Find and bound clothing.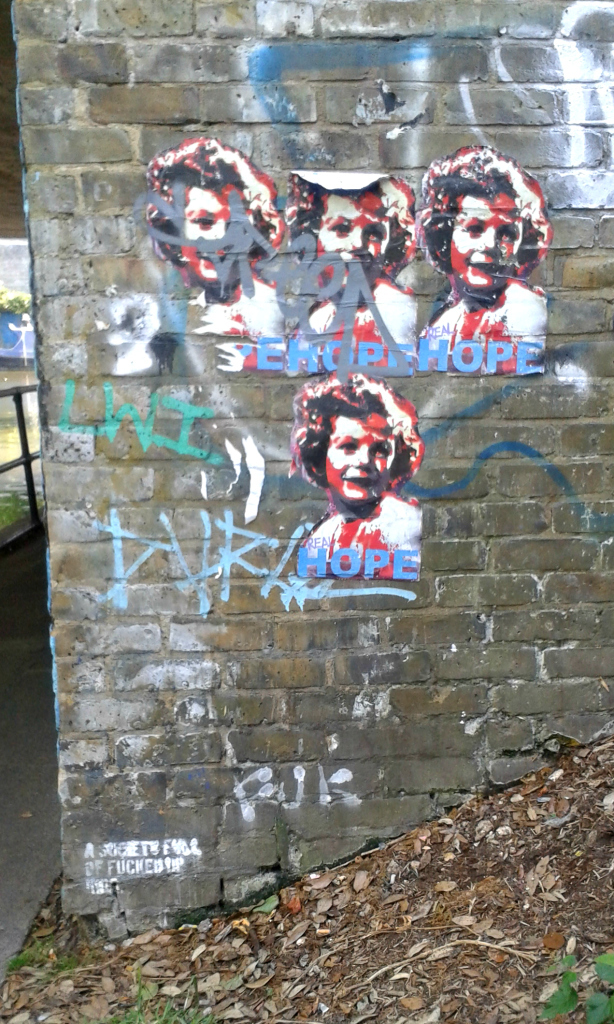
Bound: Rect(289, 276, 417, 372).
